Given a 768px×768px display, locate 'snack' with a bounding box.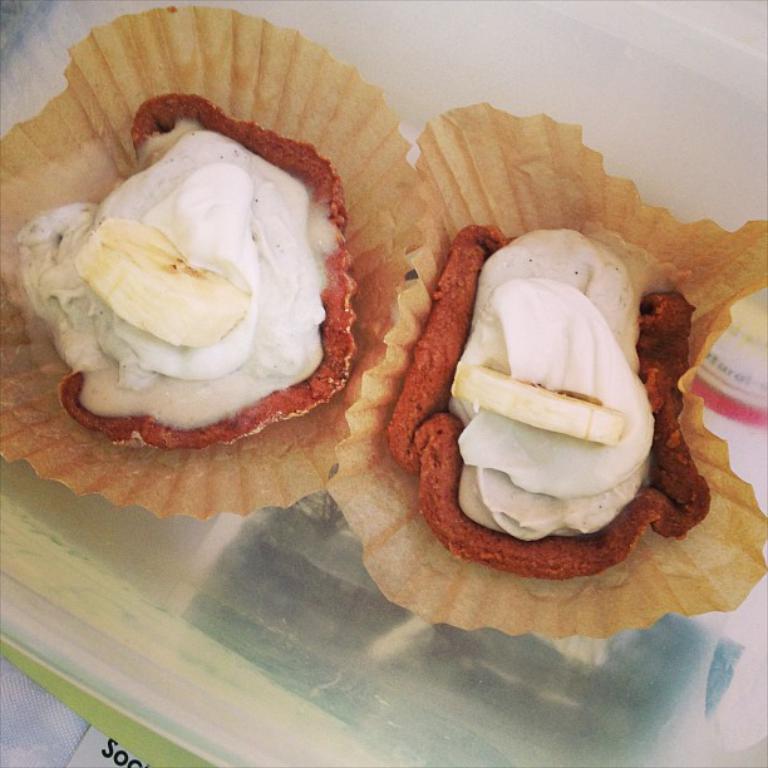
Located: box=[380, 231, 714, 594].
